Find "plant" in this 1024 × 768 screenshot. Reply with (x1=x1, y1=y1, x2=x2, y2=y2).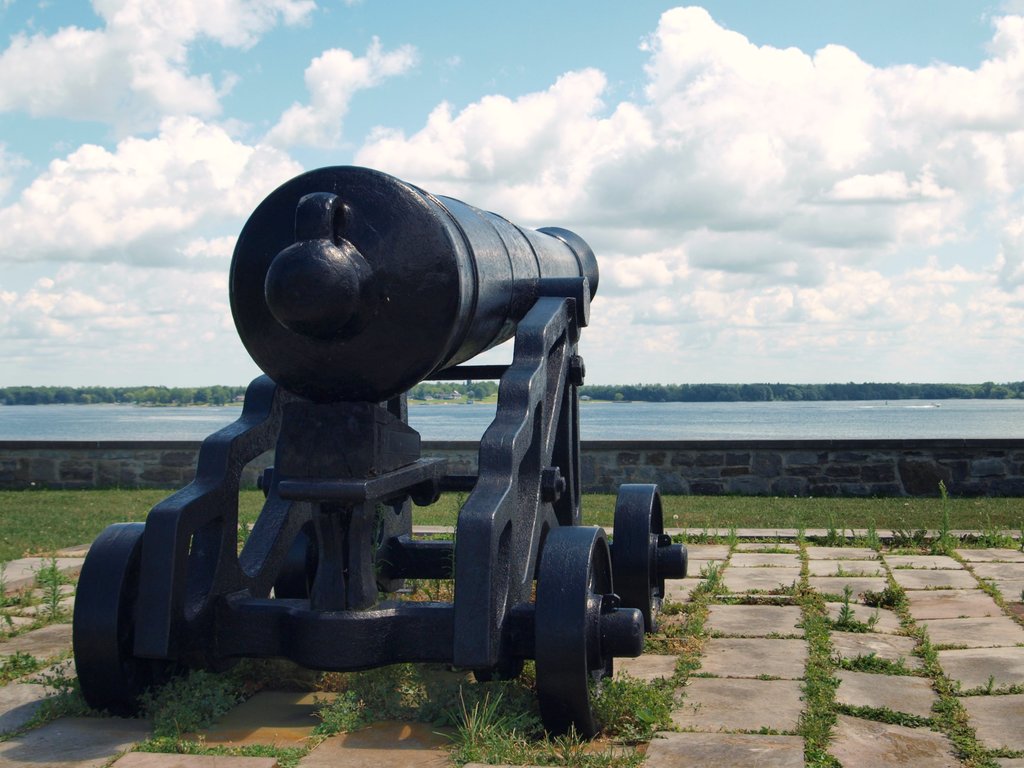
(x1=37, y1=658, x2=106, y2=719).
